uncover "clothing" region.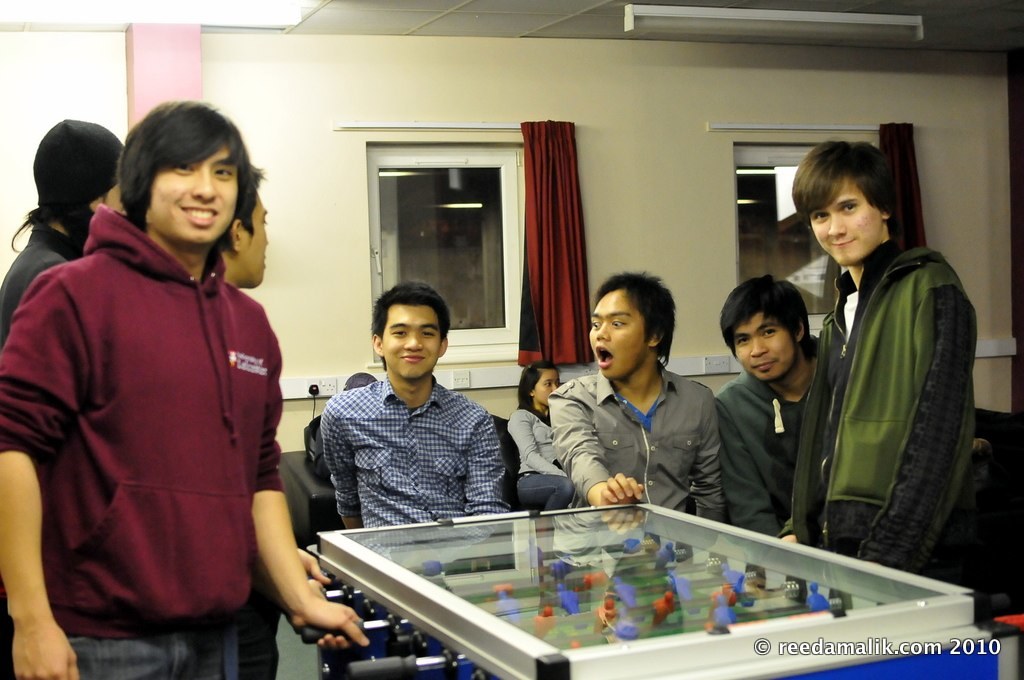
Uncovered: 793 216 991 575.
